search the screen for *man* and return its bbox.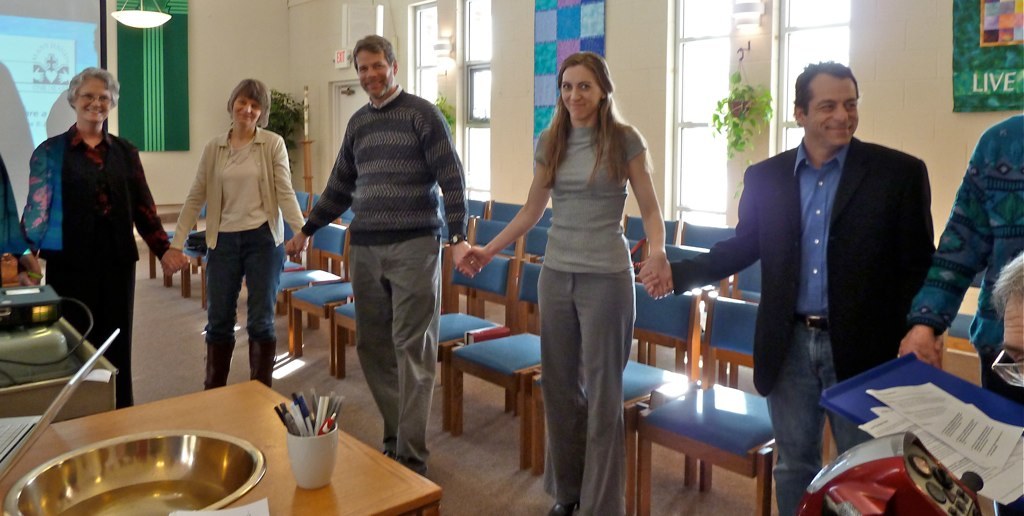
Found: crop(283, 30, 473, 477).
